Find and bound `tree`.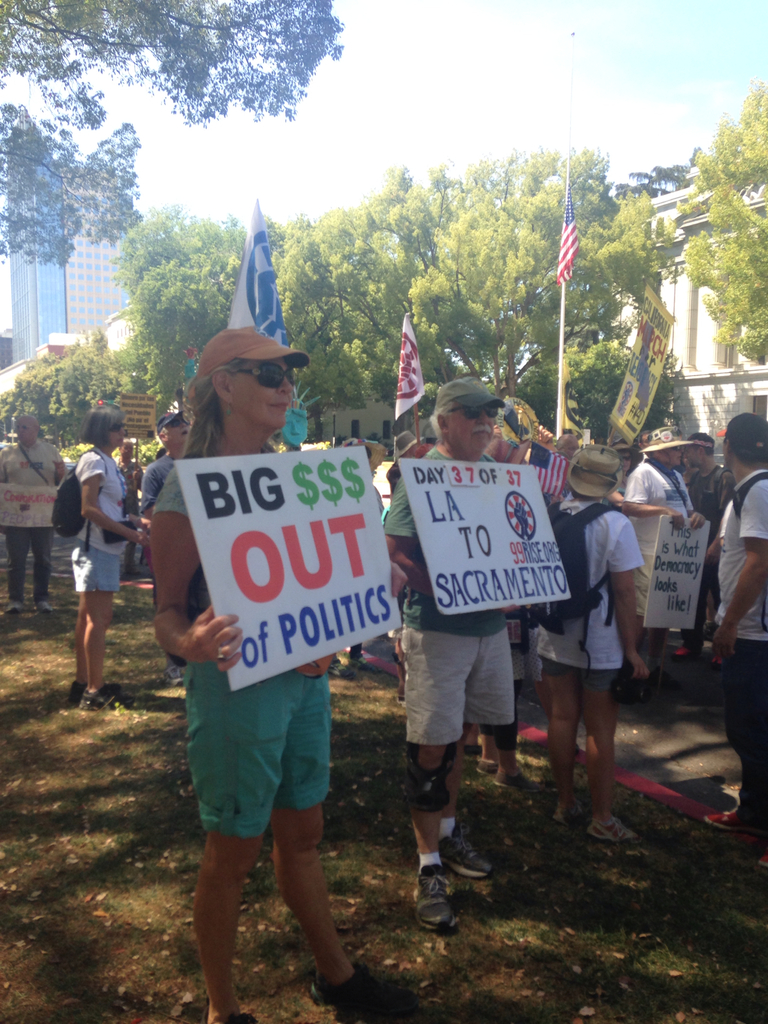
Bound: l=117, t=200, r=287, b=442.
